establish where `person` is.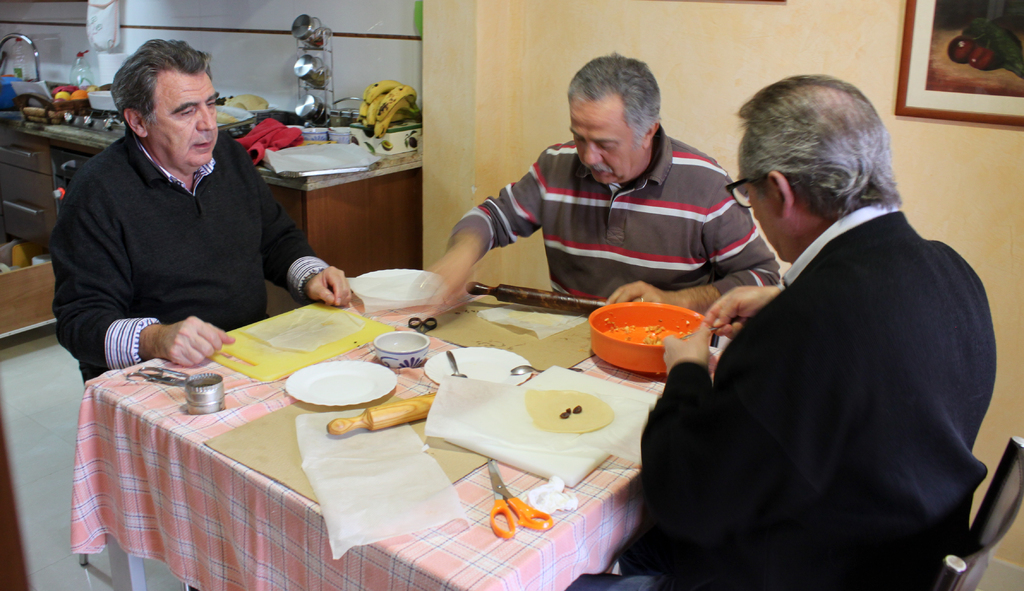
Established at select_region(580, 76, 997, 590).
